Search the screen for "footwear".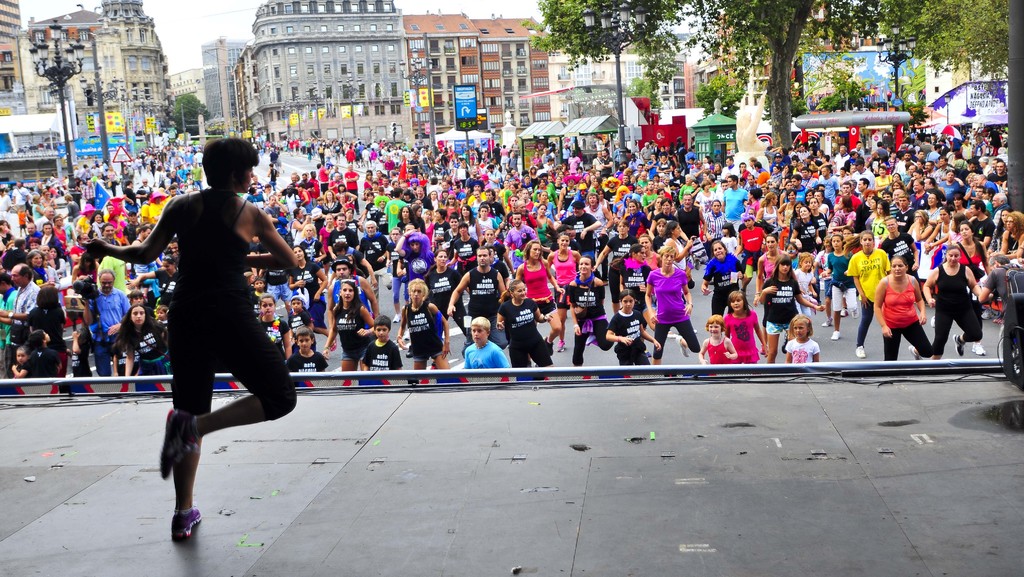
Found at [841,307,847,317].
